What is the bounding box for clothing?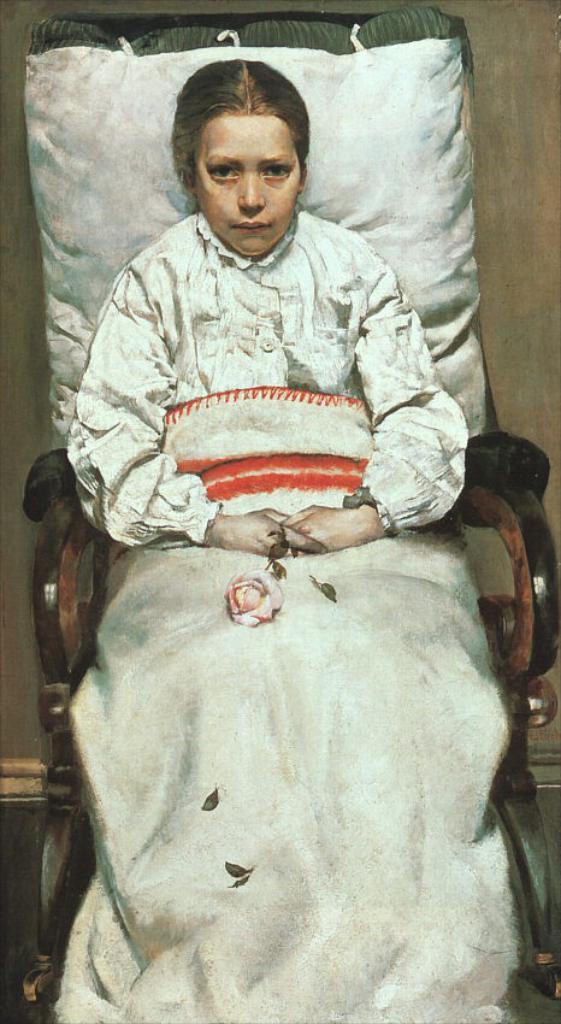
bbox=[65, 206, 470, 566].
